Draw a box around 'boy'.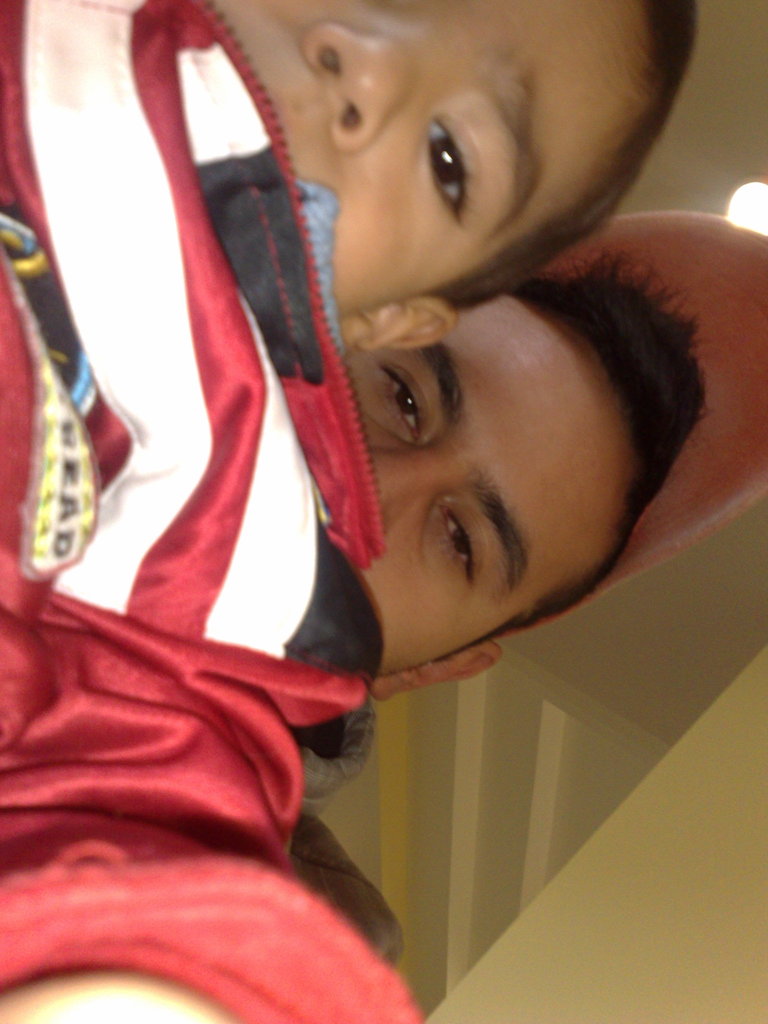
<bbox>0, 0, 706, 1023</bbox>.
